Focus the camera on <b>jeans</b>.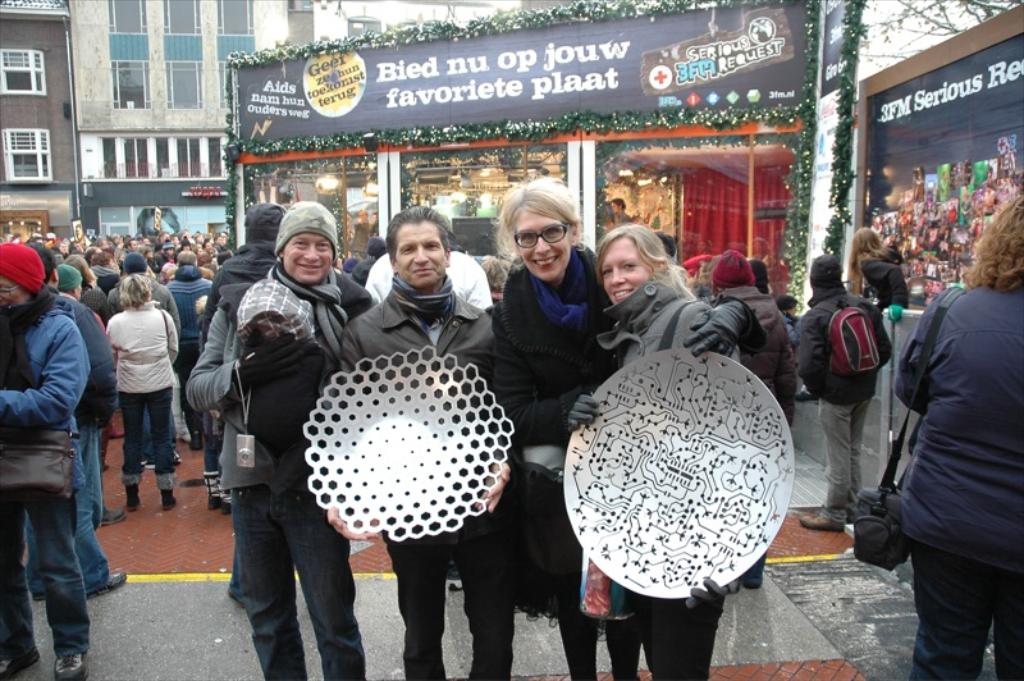
Focus region: [118,387,177,484].
